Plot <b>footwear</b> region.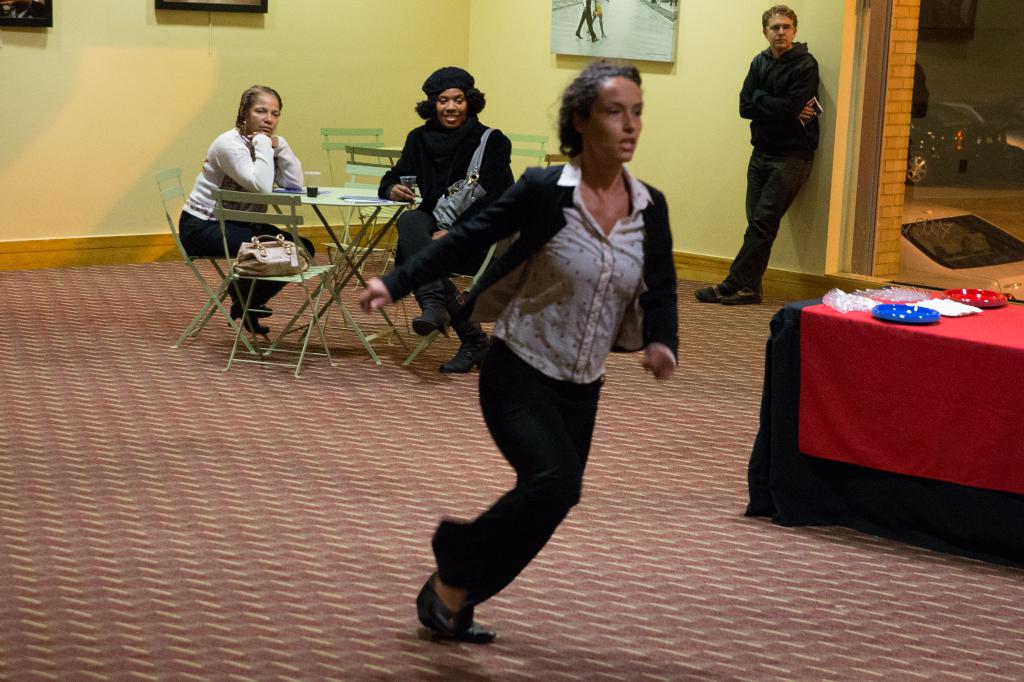
Plotted at region(223, 304, 275, 334).
